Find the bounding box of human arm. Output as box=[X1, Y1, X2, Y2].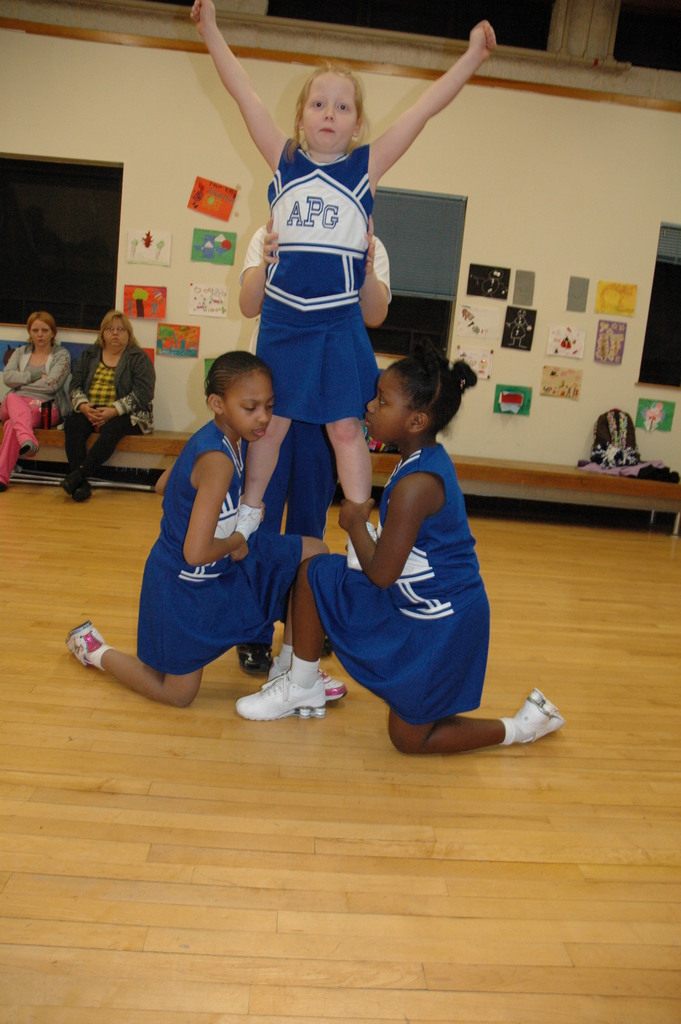
box=[93, 349, 152, 426].
